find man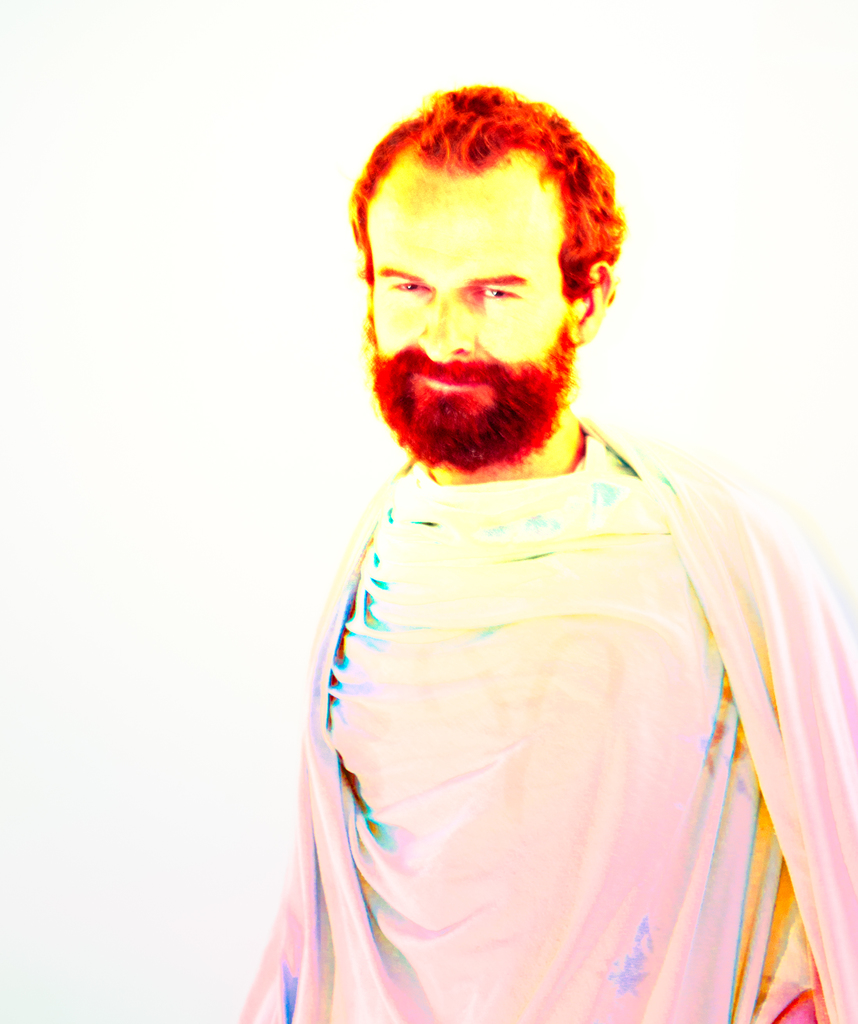
{"left": 215, "top": 69, "right": 841, "bottom": 995}
